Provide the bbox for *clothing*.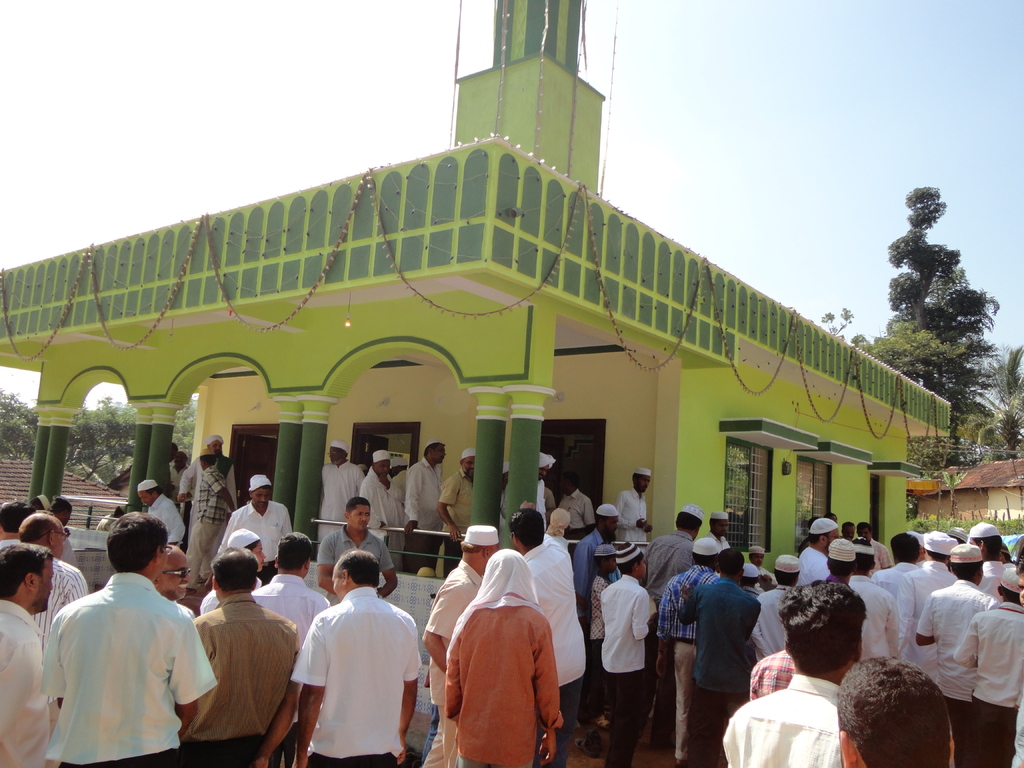
rect(877, 557, 945, 691).
